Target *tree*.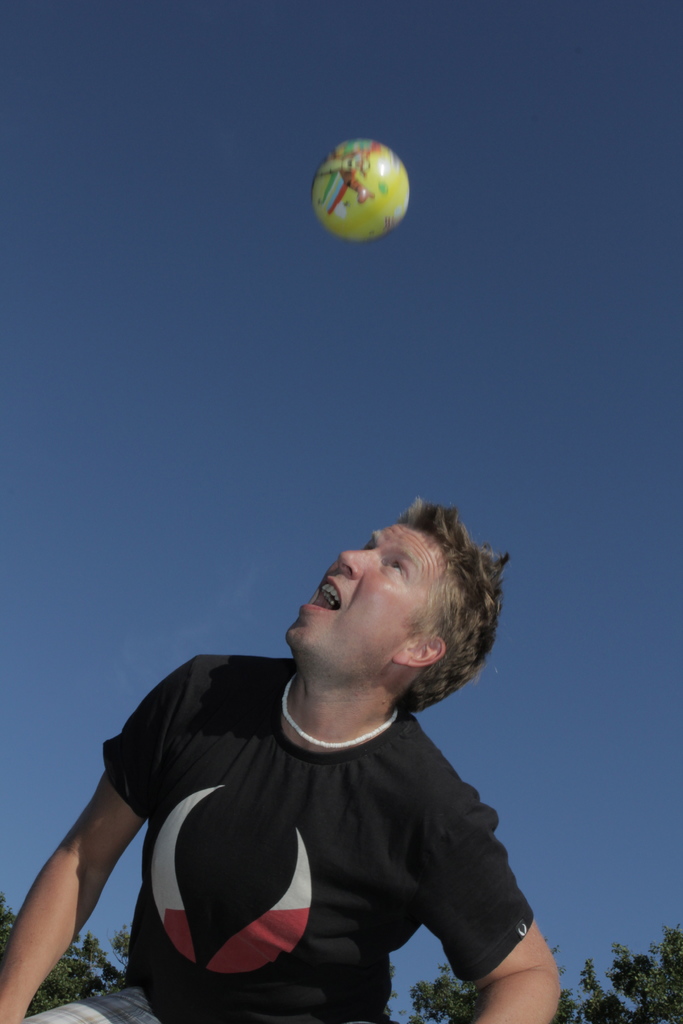
Target region: (0, 900, 133, 1020).
